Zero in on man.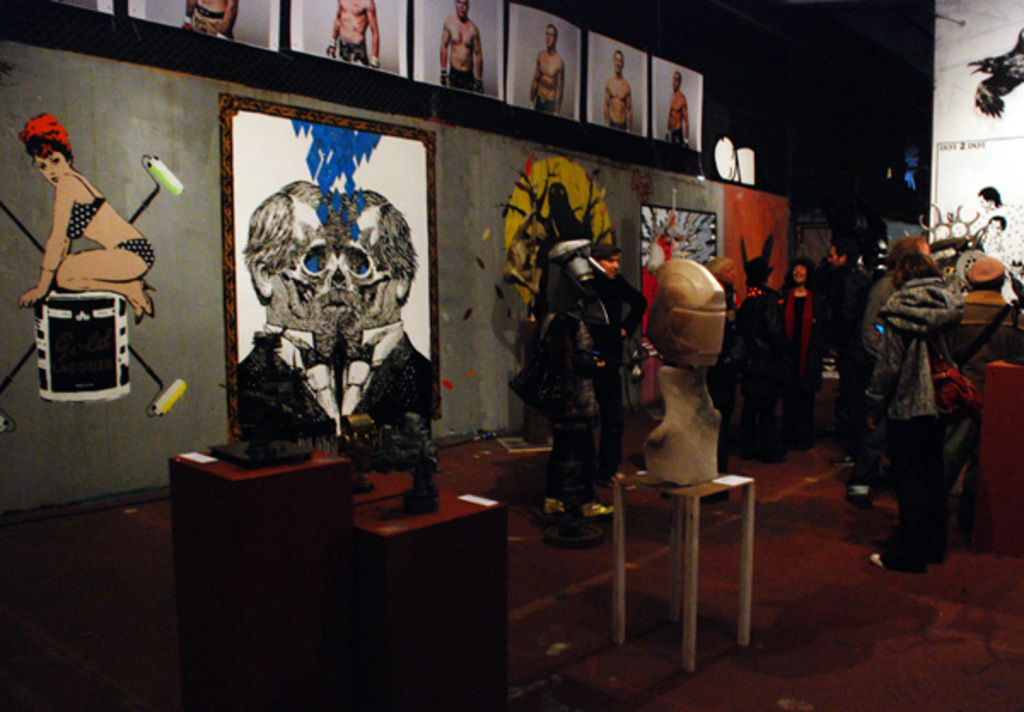
Zeroed in: crop(179, 0, 242, 43).
